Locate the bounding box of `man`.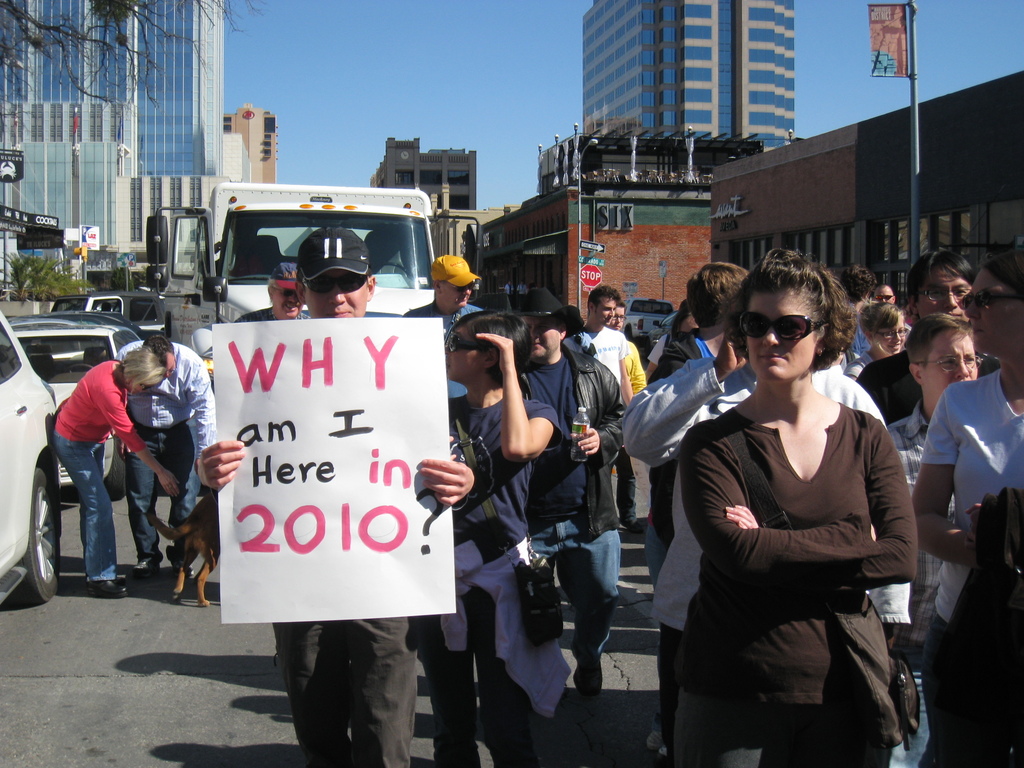
Bounding box: (851, 248, 996, 418).
